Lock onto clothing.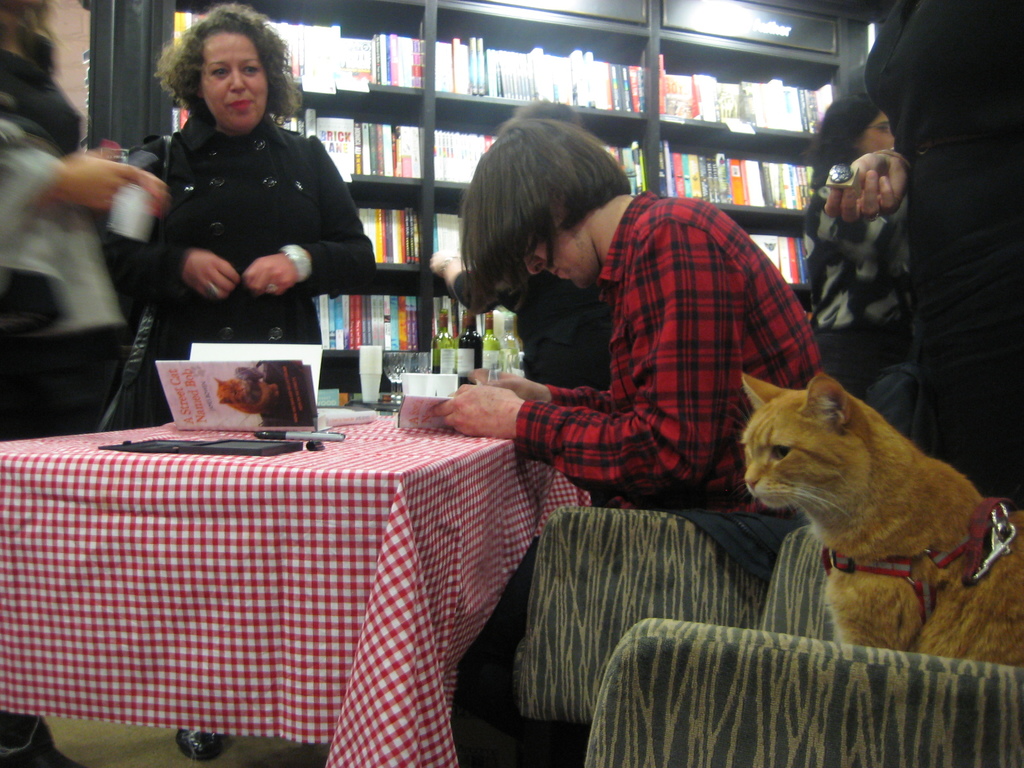
Locked: 111/114/392/403.
